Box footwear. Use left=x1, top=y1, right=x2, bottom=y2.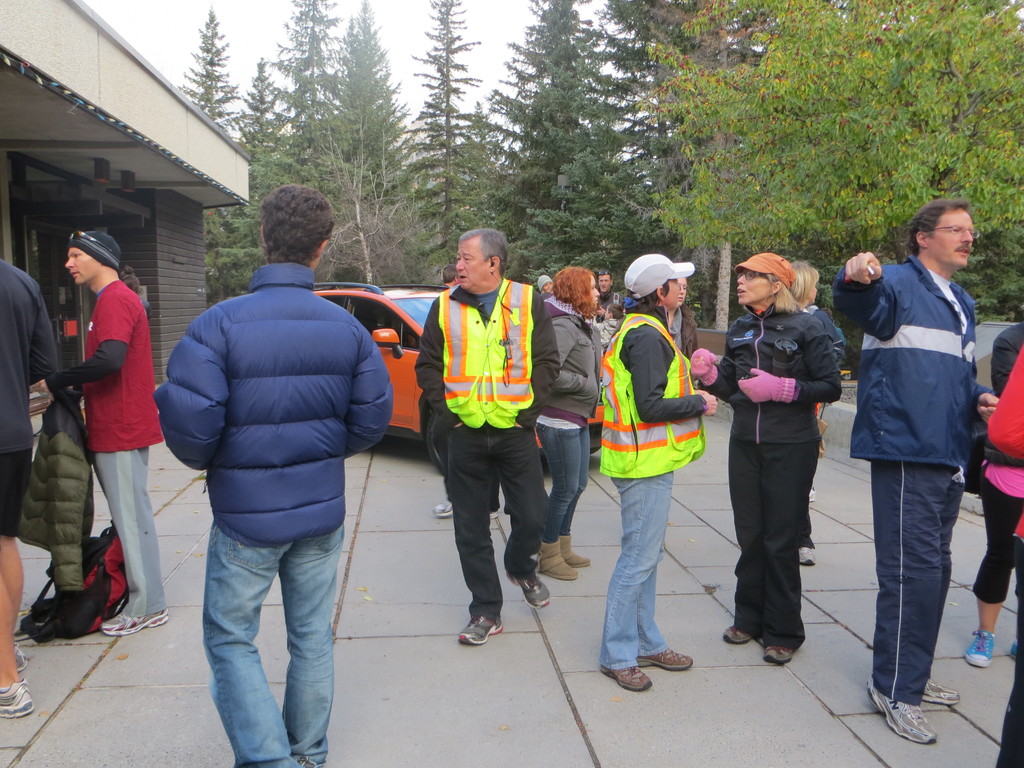
left=99, top=607, right=172, bottom=637.
